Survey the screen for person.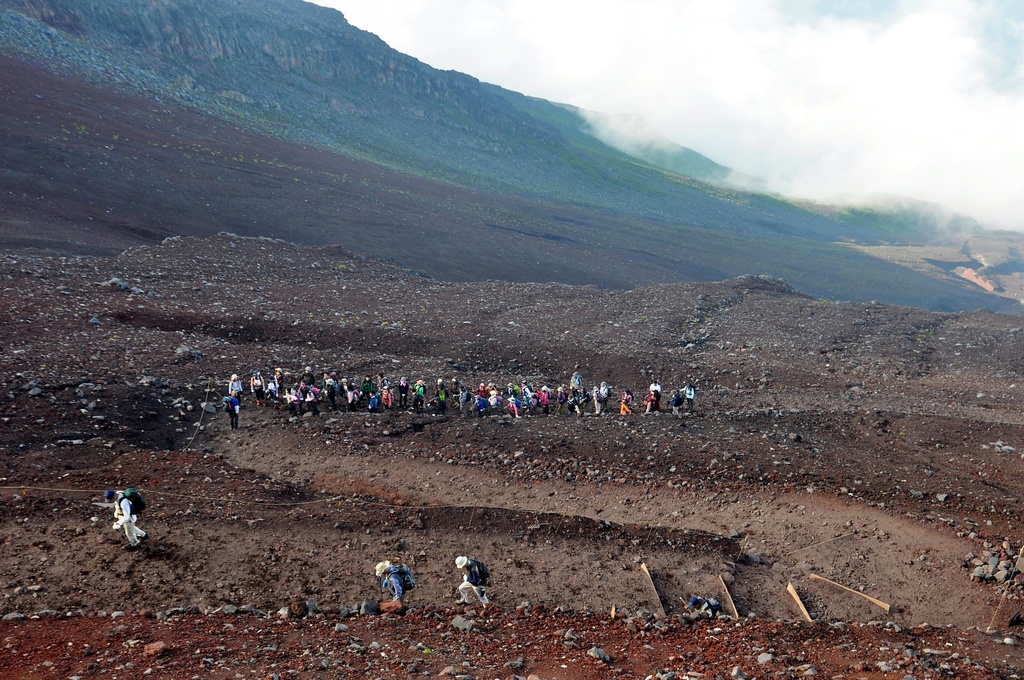
Survey found: (x1=223, y1=392, x2=241, y2=430).
